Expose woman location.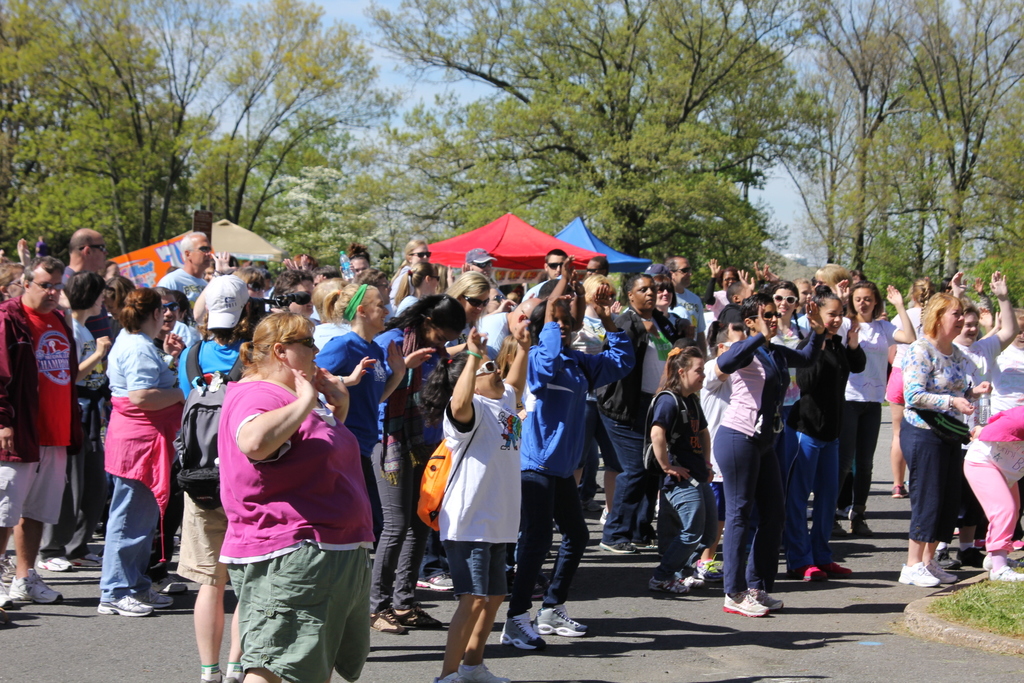
Exposed at [219, 311, 369, 682].
